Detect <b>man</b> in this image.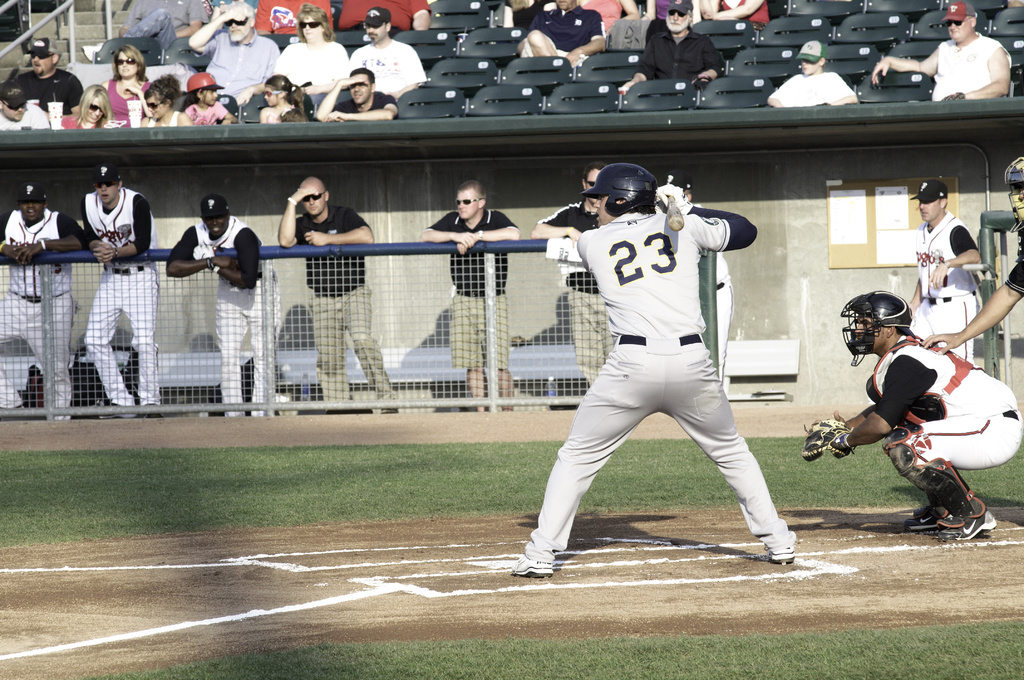
Detection: BBox(519, 0, 605, 73).
